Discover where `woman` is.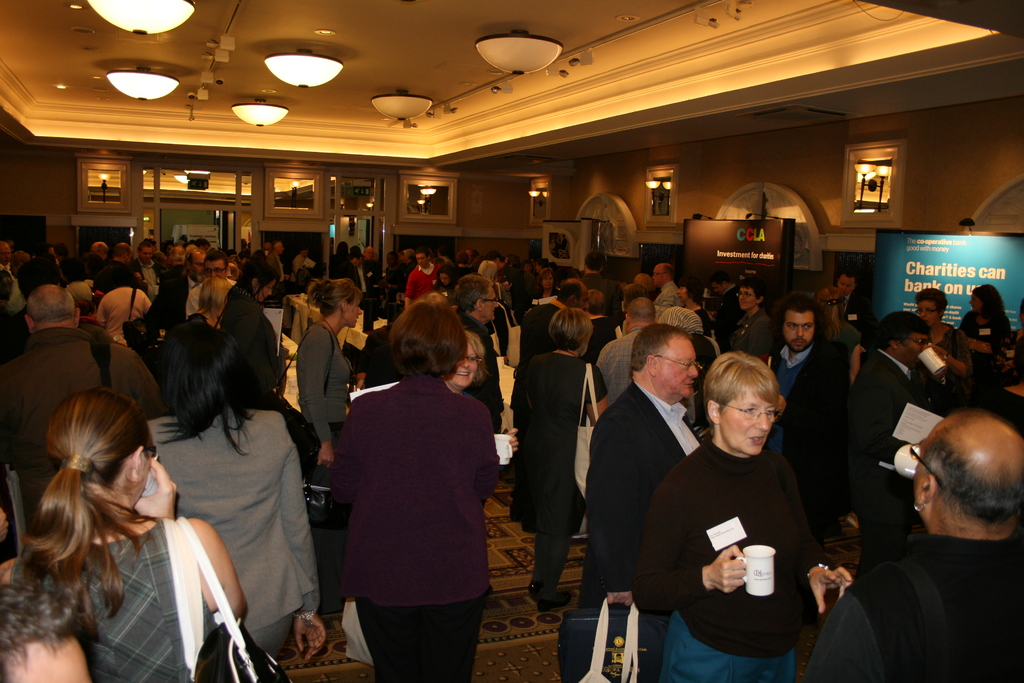
Discovered at bbox=[445, 329, 522, 451].
